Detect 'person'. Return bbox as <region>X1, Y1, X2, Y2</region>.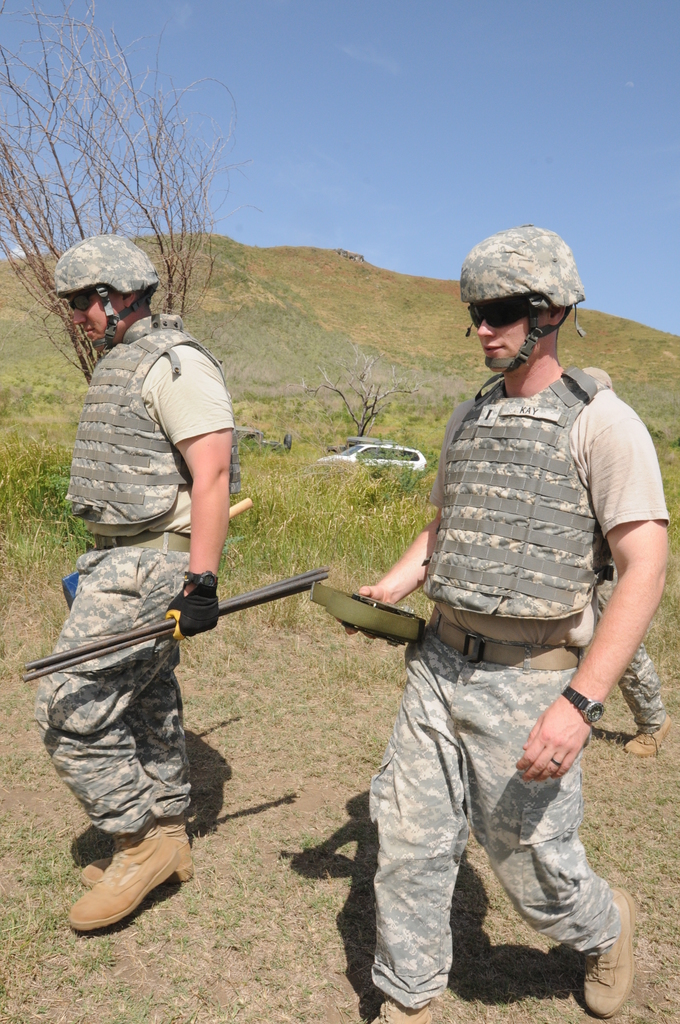
<region>44, 248, 259, 968</region>.
